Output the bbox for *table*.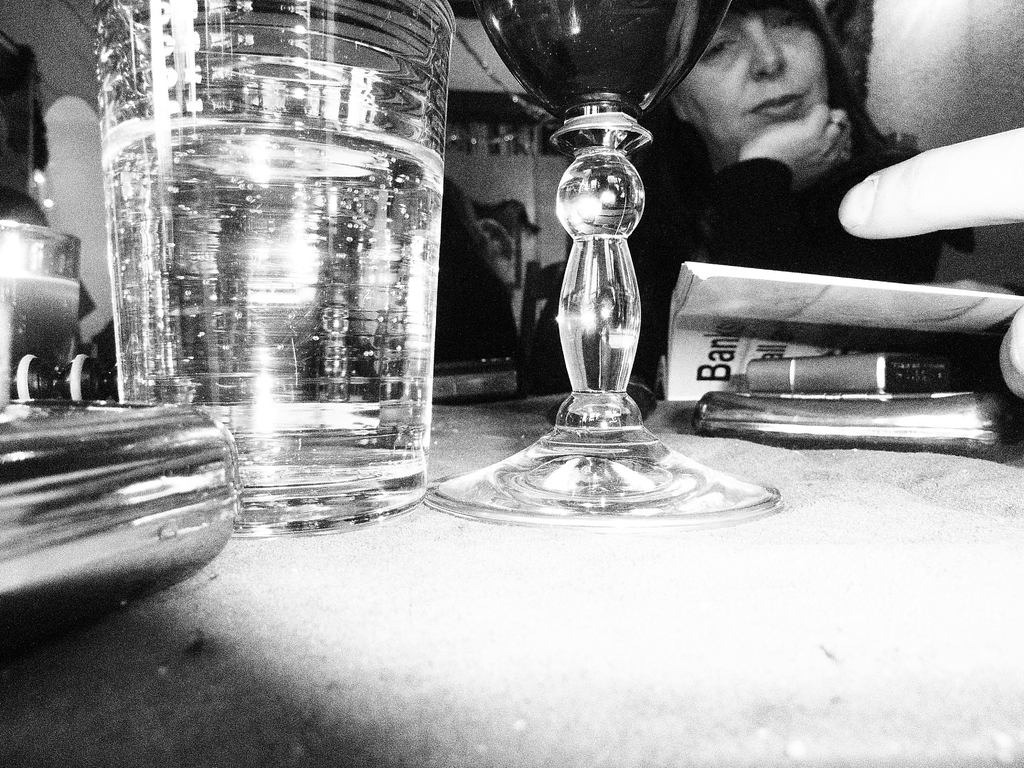
box(0, 390, 1022, 767).
